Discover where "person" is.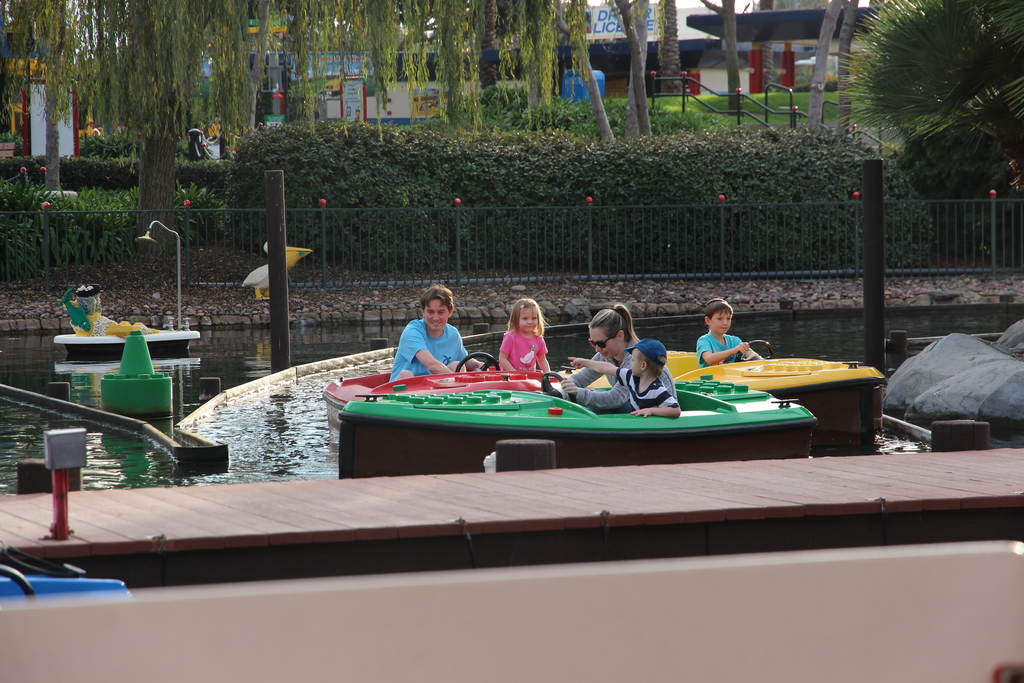
Discovered at [x1=401, y1=292, x2=467, y2=395].
